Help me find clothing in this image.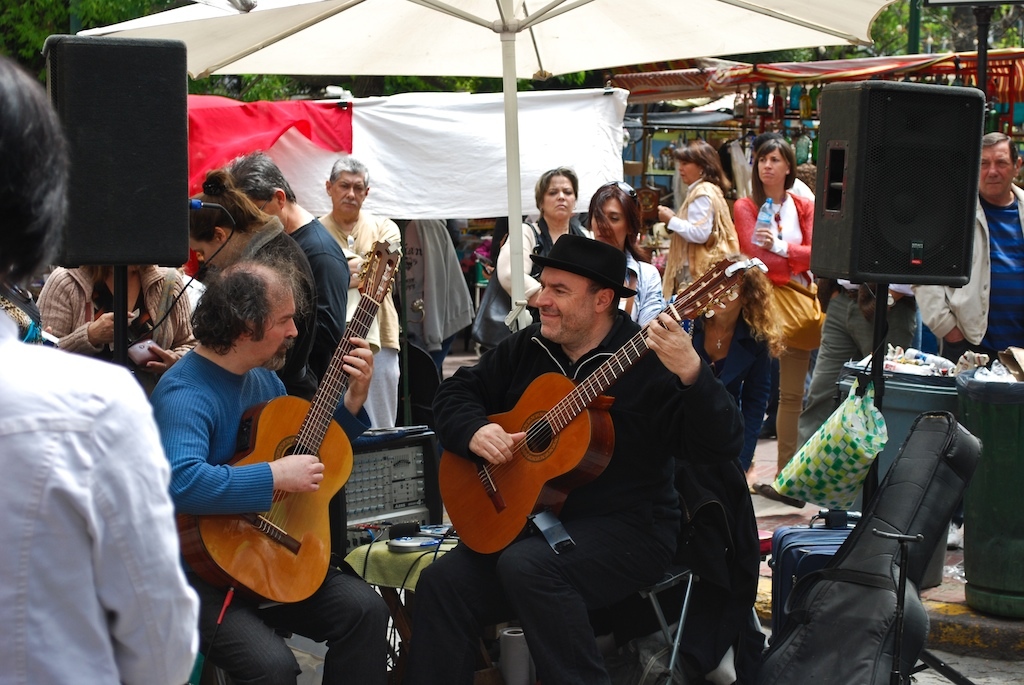
Found it: (left=495, top=223, right=594, bottom=320).
